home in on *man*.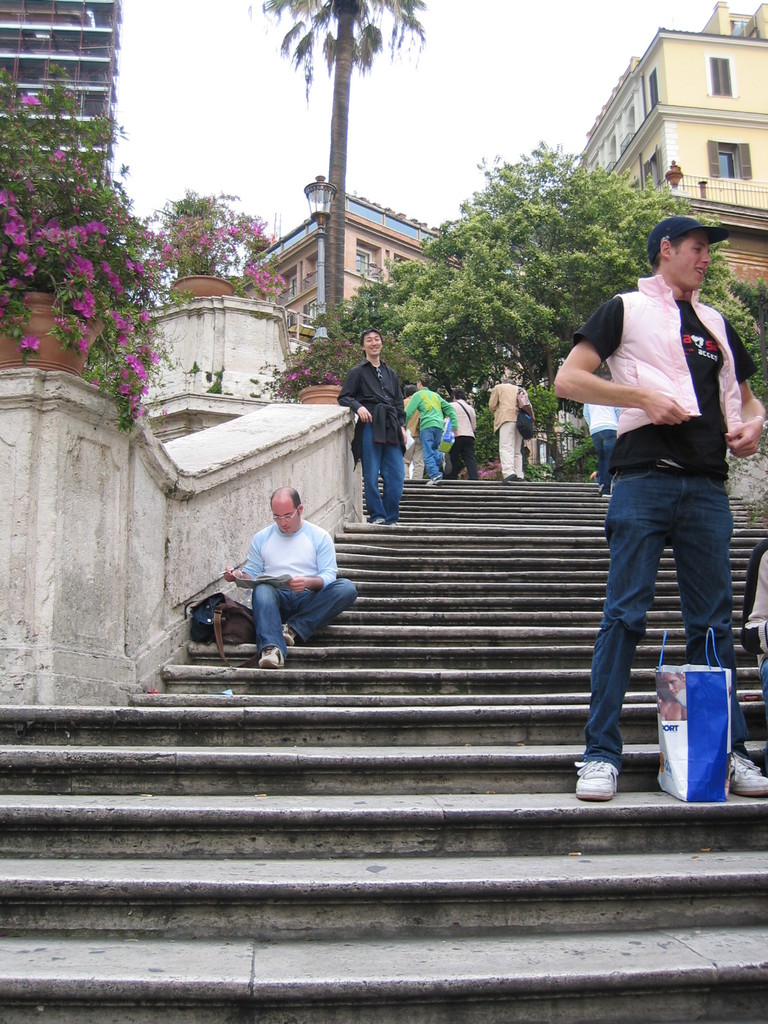
Homed in at bbox=(538, 219, 760, 767).
